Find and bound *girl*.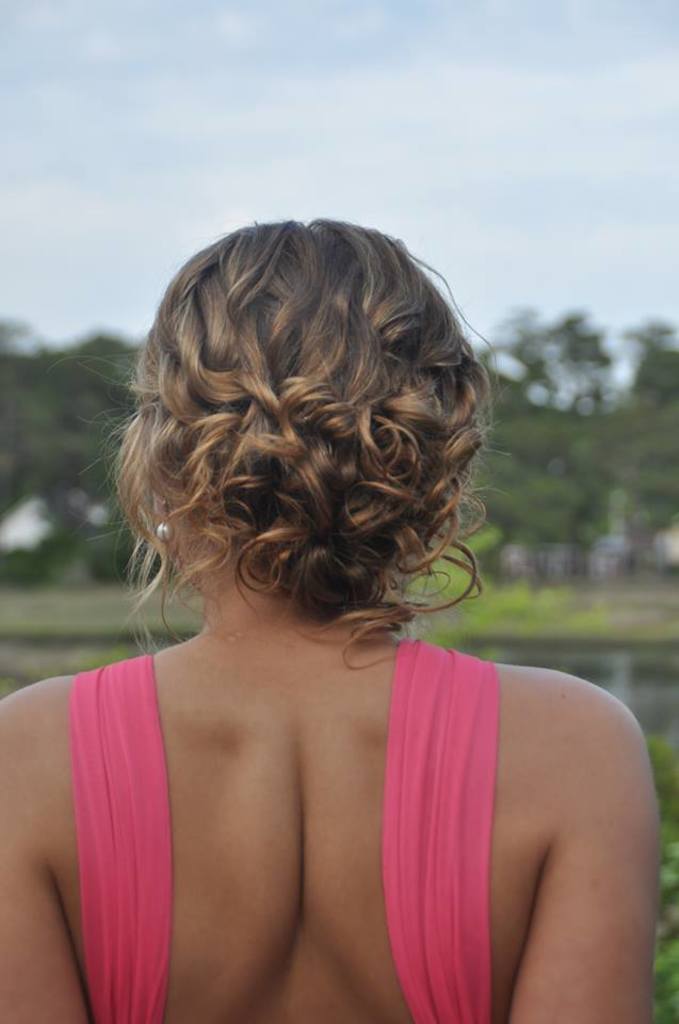
Bound: bbox=[1, 215, 672, 1021].
